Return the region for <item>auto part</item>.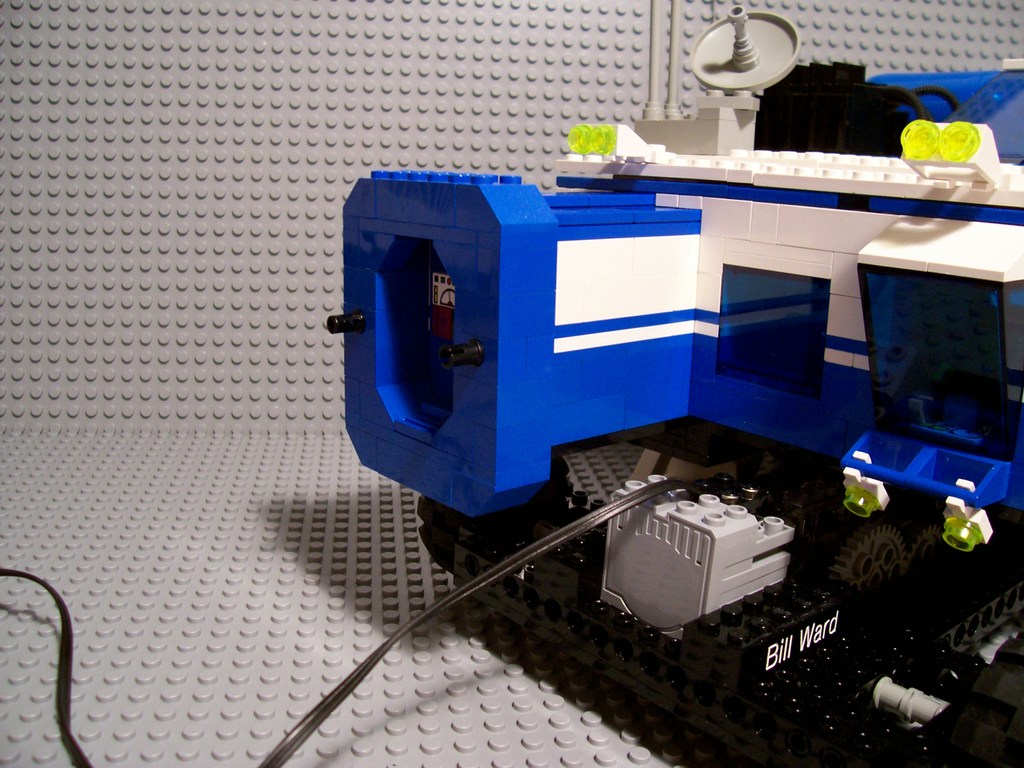
609/145/1004/193.
